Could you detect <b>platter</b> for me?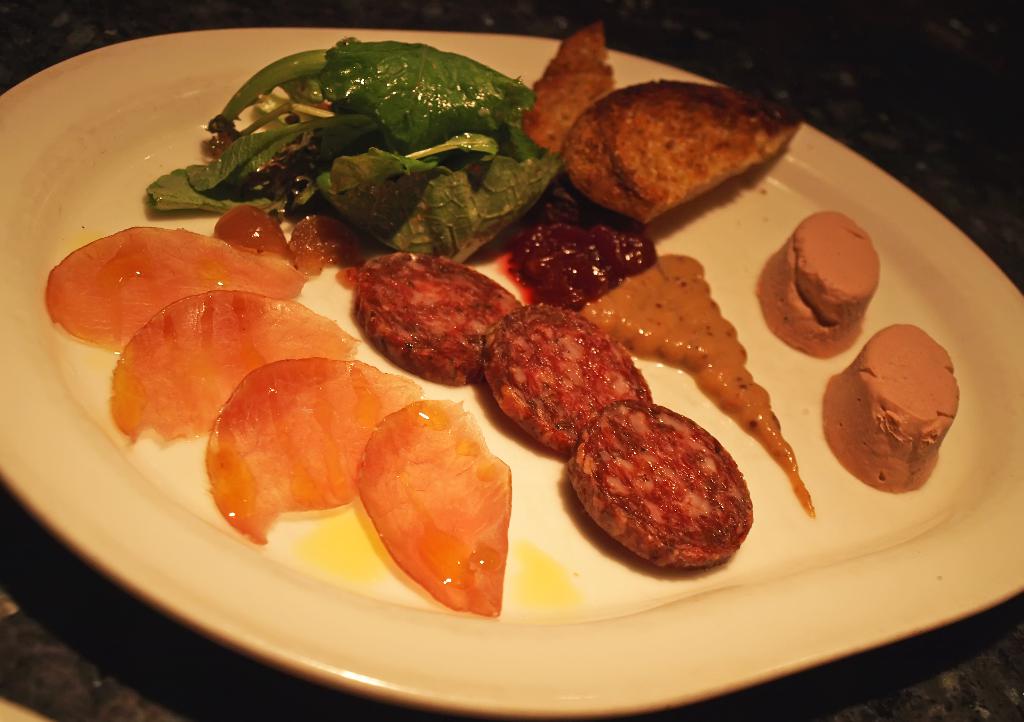
Detection result: [0,34,1023,721].
